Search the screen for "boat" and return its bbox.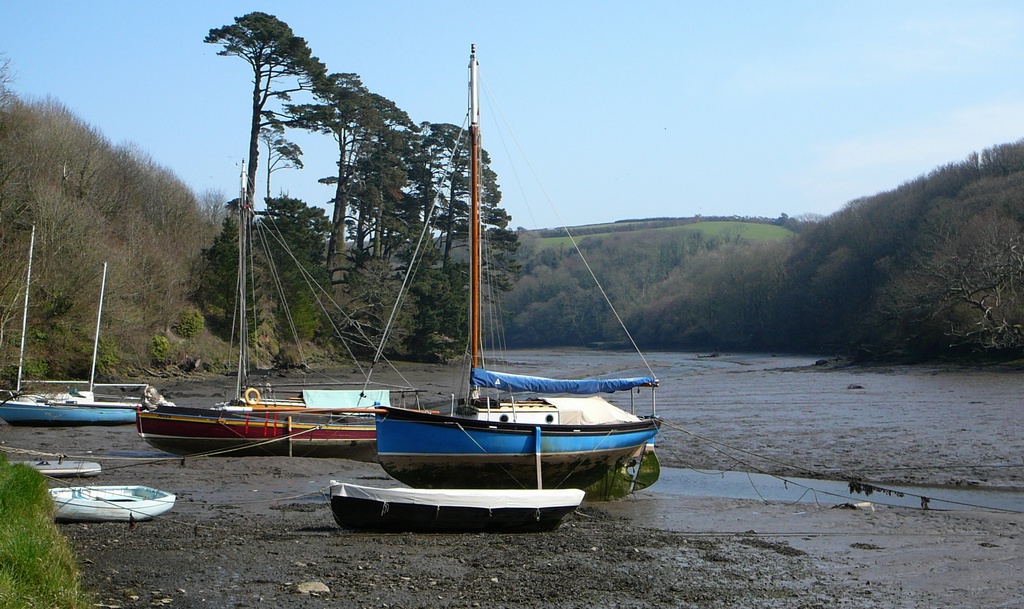
Found: <bbox>209, 153, 371, 419</bbox>.
